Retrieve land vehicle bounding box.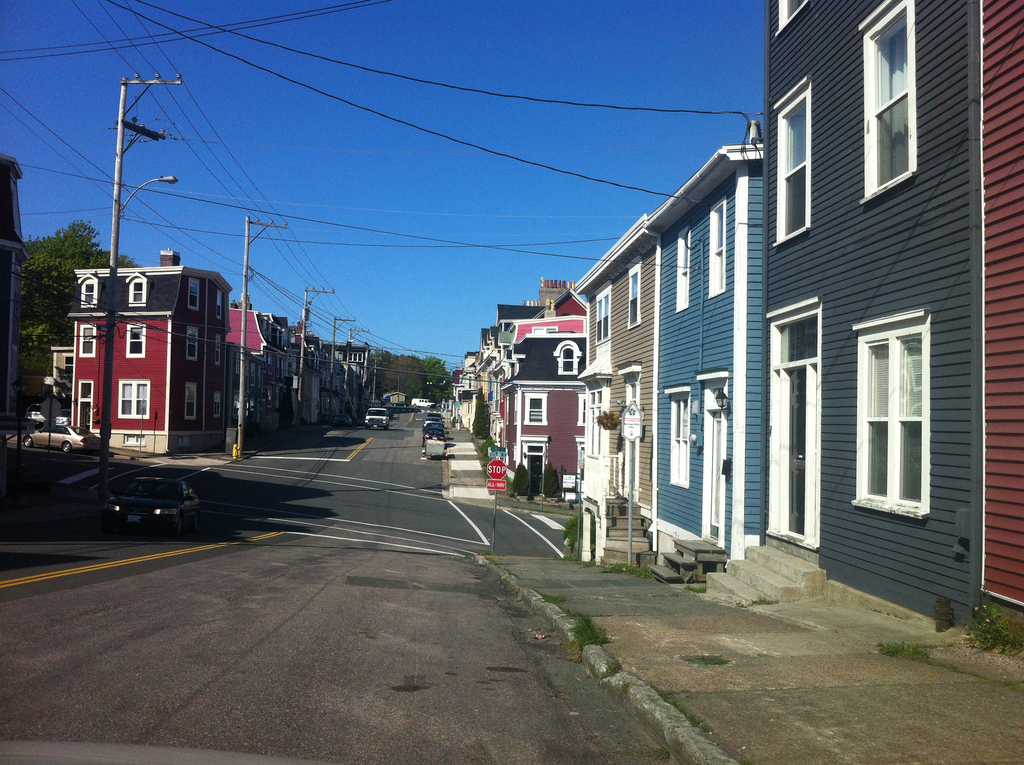
Bounding box: bbox(54, 408, 71, 428).
